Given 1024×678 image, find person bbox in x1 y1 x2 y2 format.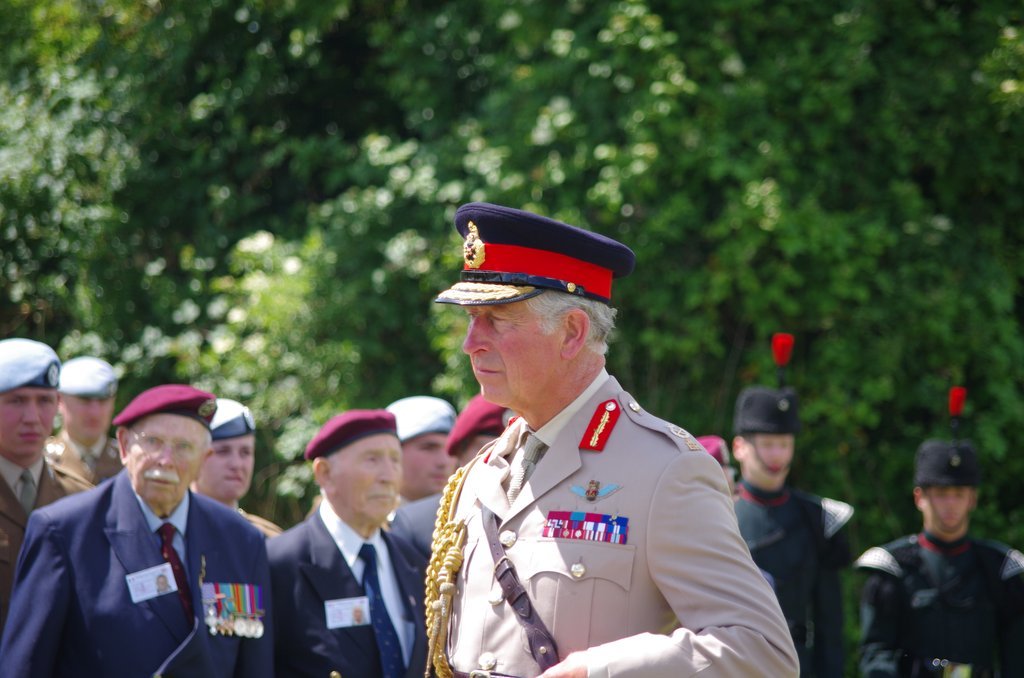
0 384 276 677.
